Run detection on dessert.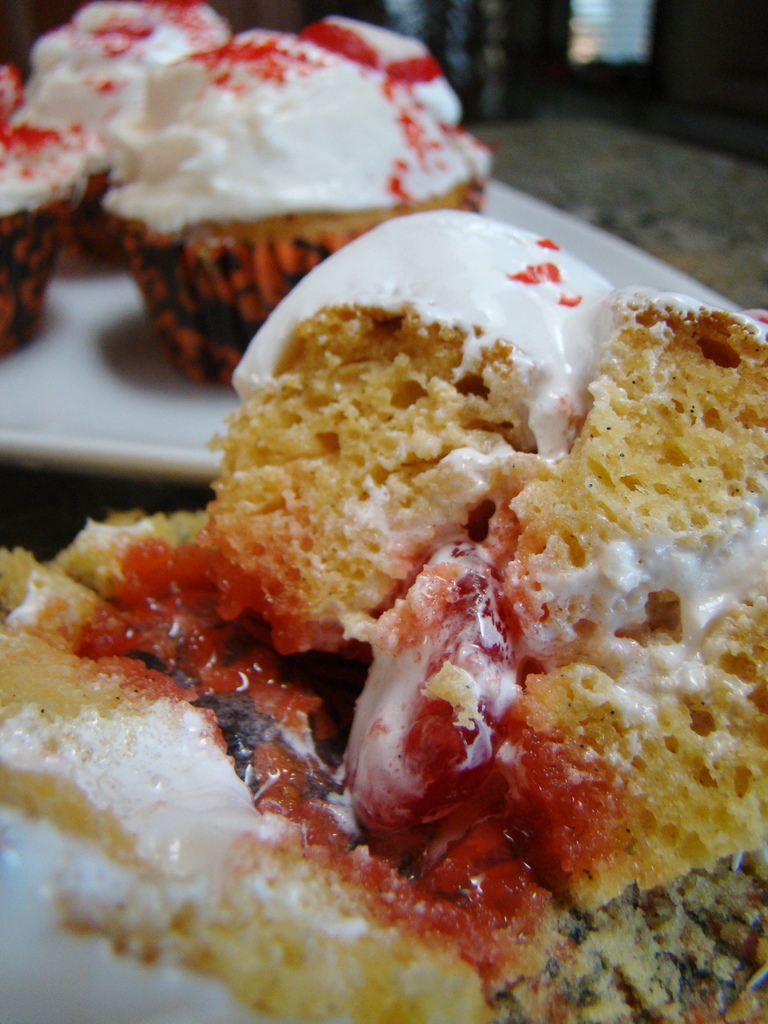
Result: [left=95, top=13, right=515, bottom=384].
